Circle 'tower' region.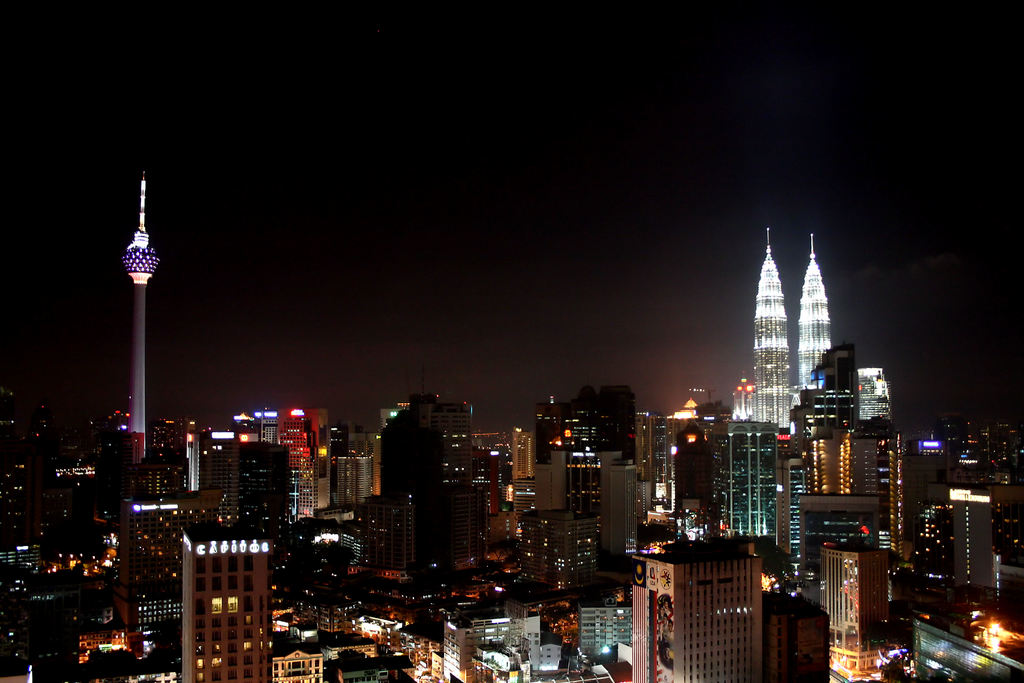
Region: select_region(407, 481, 488, 573).
